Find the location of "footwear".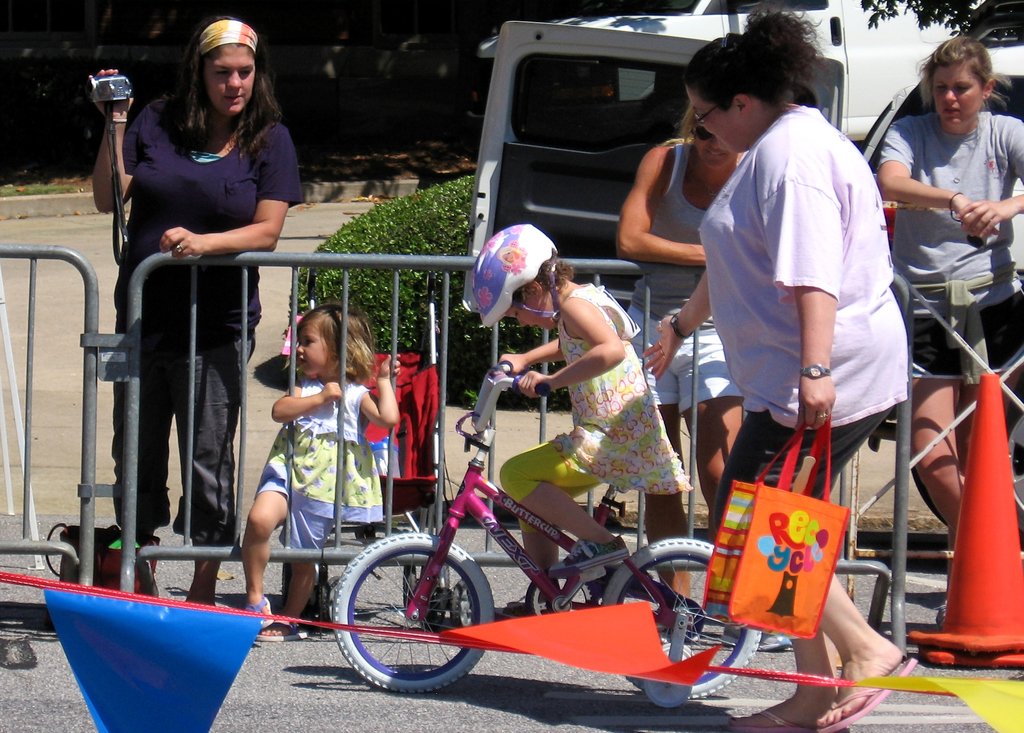
Location: rect(723, 702, 817, 732).
